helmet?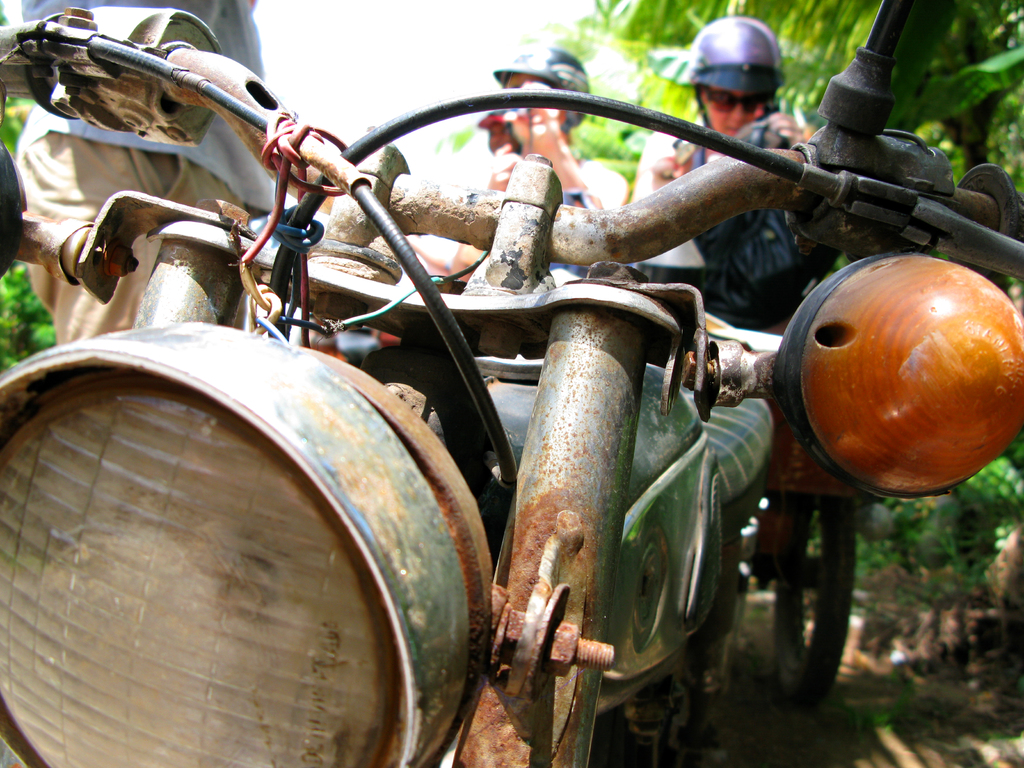
(671, 21, 782, 115)
